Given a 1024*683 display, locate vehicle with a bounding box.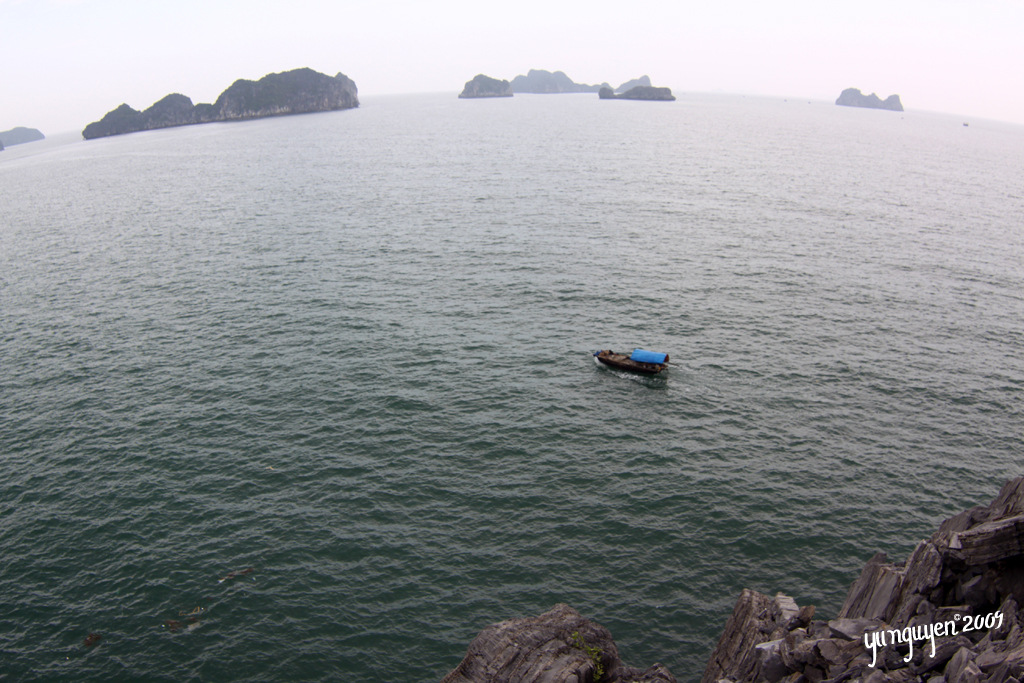
Located: 590 337 679 391.
